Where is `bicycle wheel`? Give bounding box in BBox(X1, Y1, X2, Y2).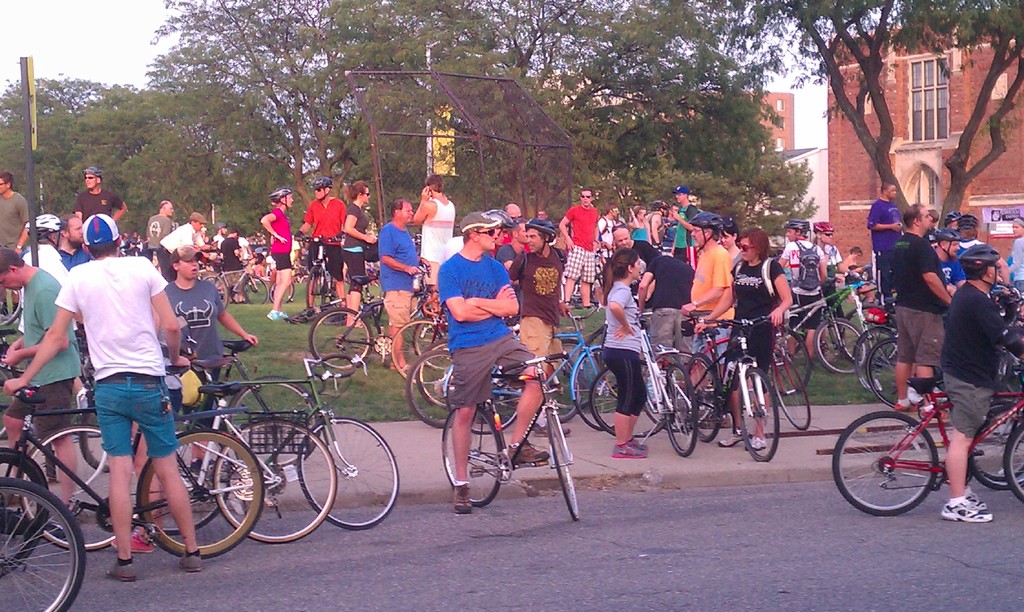
BBox(414, 337, 446, 407).
